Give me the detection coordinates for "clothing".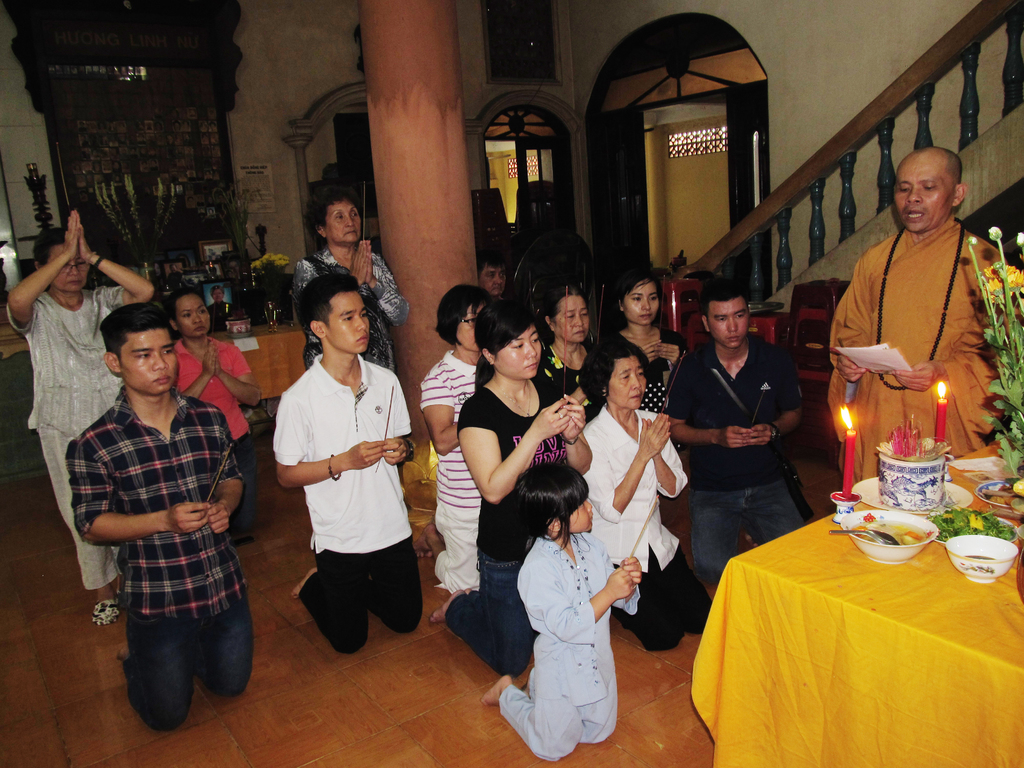
58, 385, 248, 735.
